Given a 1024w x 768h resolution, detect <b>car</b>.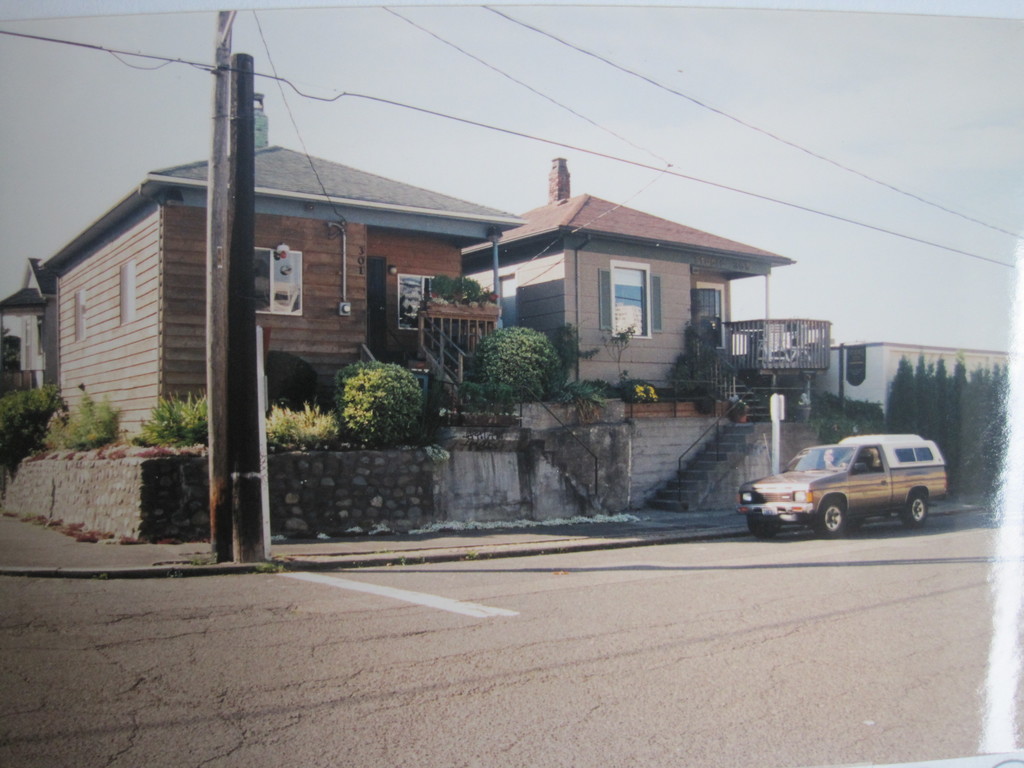
bbox(740, 428, 954, 544).
